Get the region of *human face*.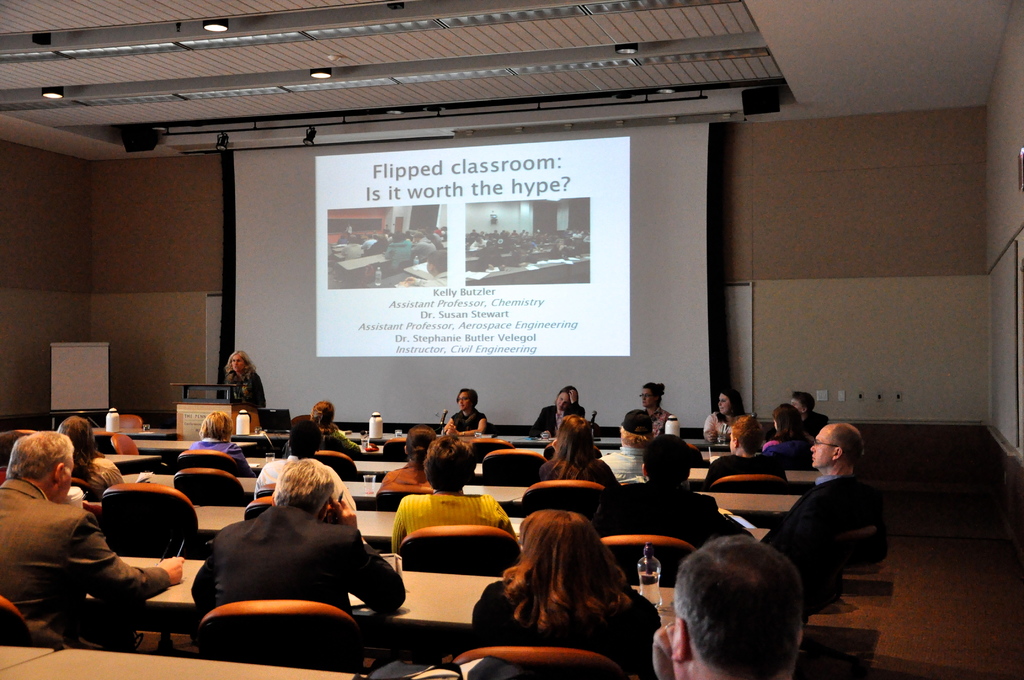
crop(716, 394, 725, 417).
